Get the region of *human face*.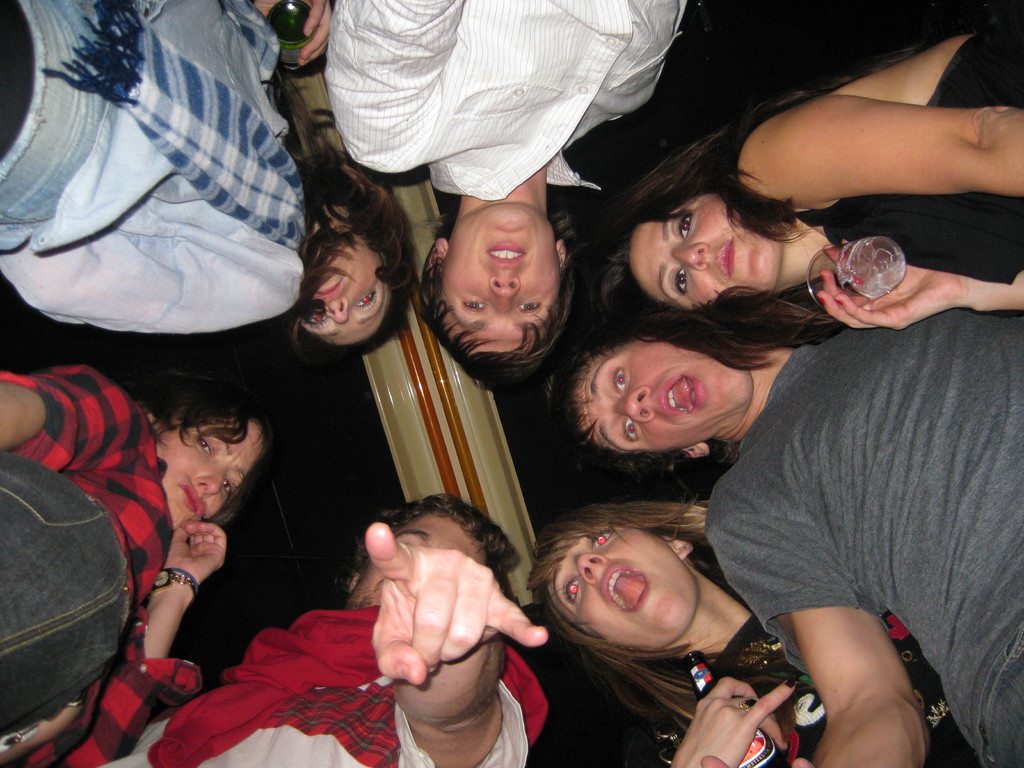
538, 519, 696, 647.
